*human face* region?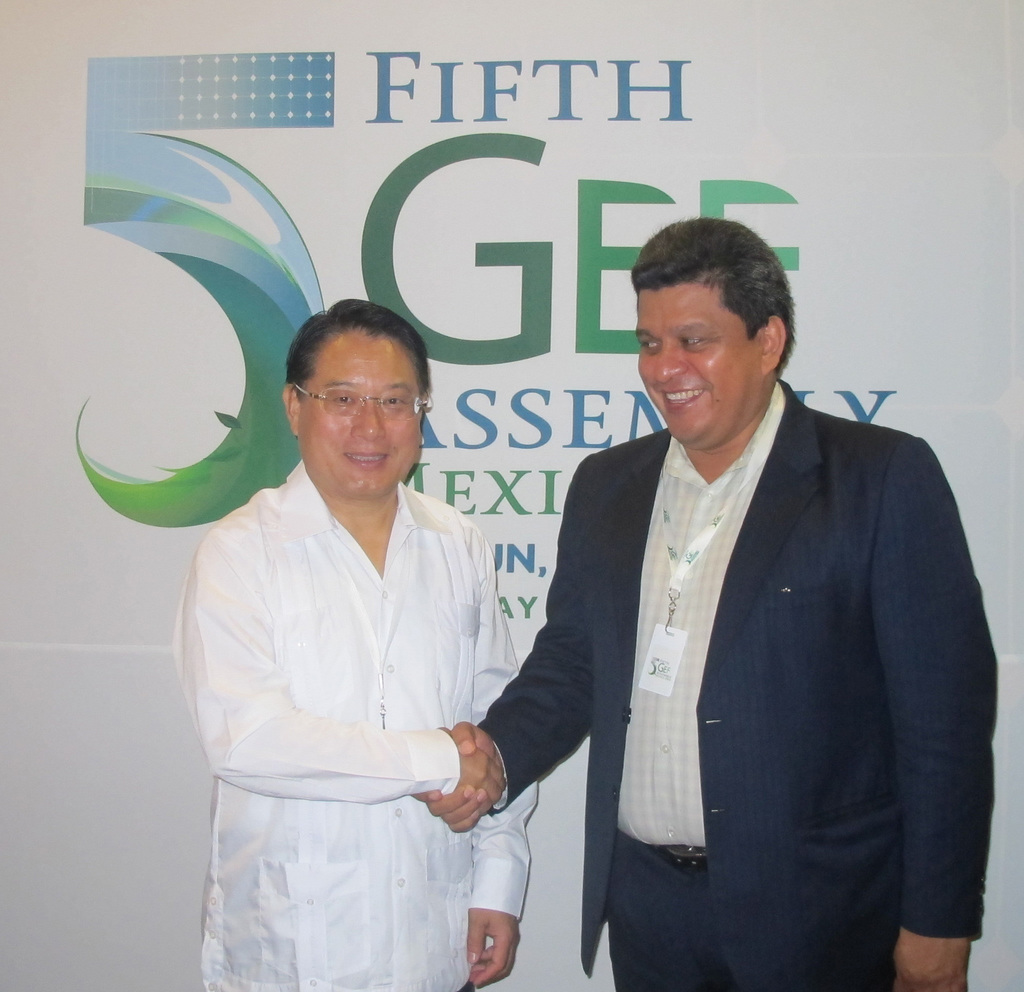
[x1=299, y1=332, x2=423, y2=499]
